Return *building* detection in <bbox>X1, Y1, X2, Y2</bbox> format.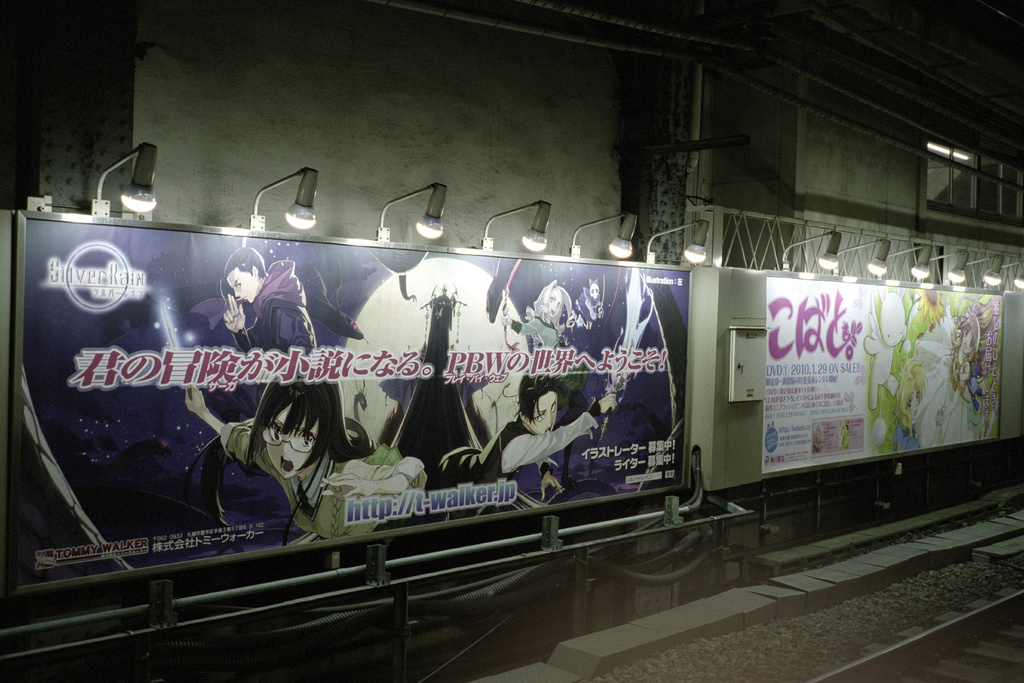
<bbox>0, 0, 1023, 681</bbox>.
